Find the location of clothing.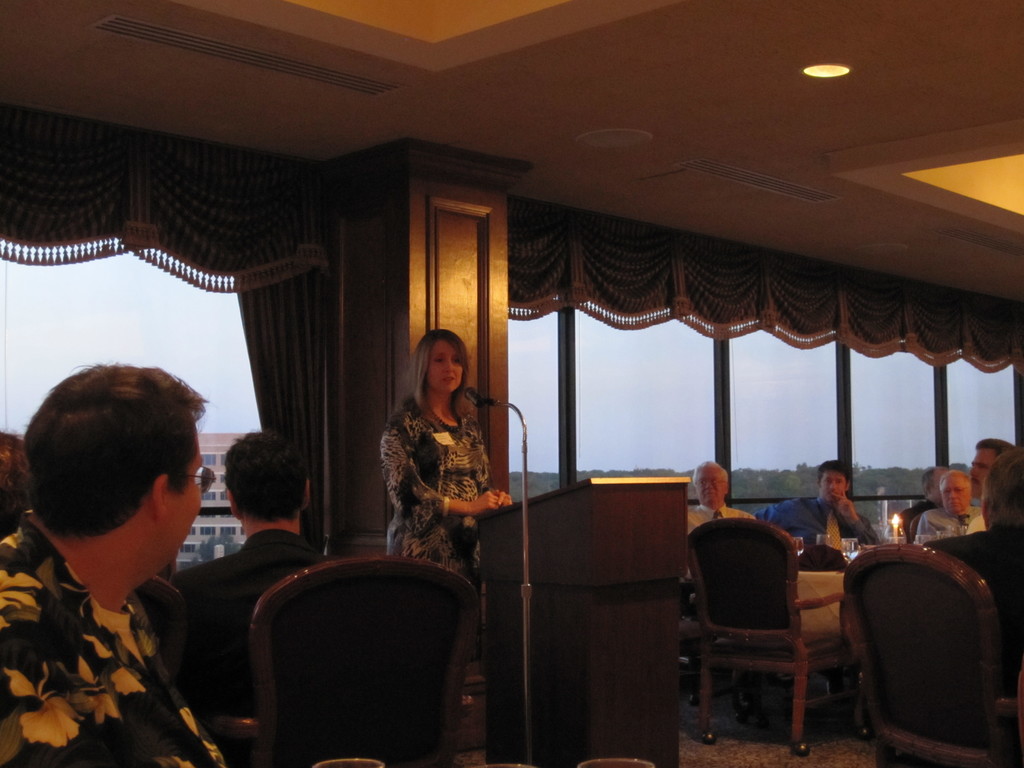
Location: {"left": 182, "top": 526, "right": 335, "bottom": 721}.
